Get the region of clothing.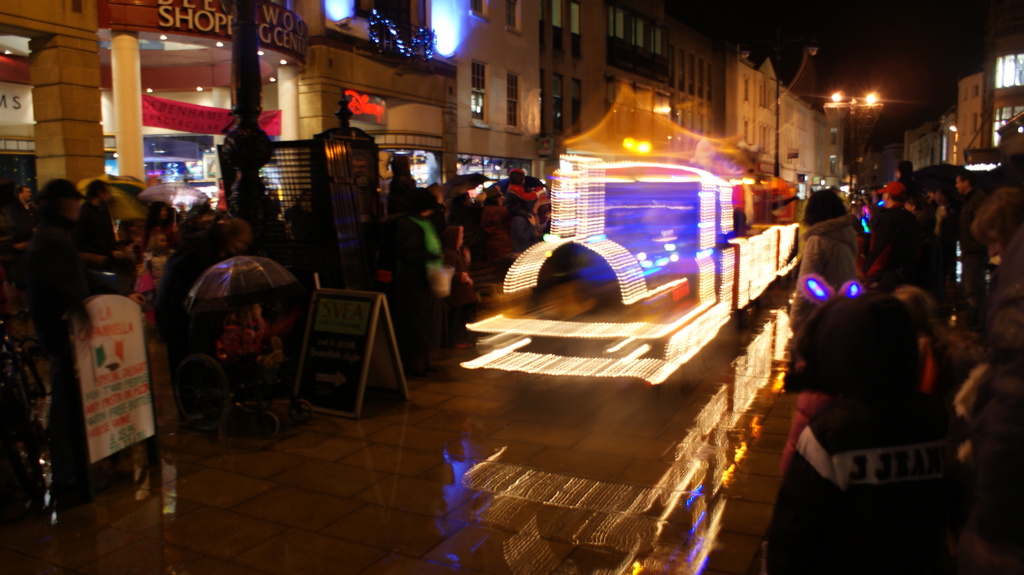
(x1=15, y1=216, x2=100, y2=342).
